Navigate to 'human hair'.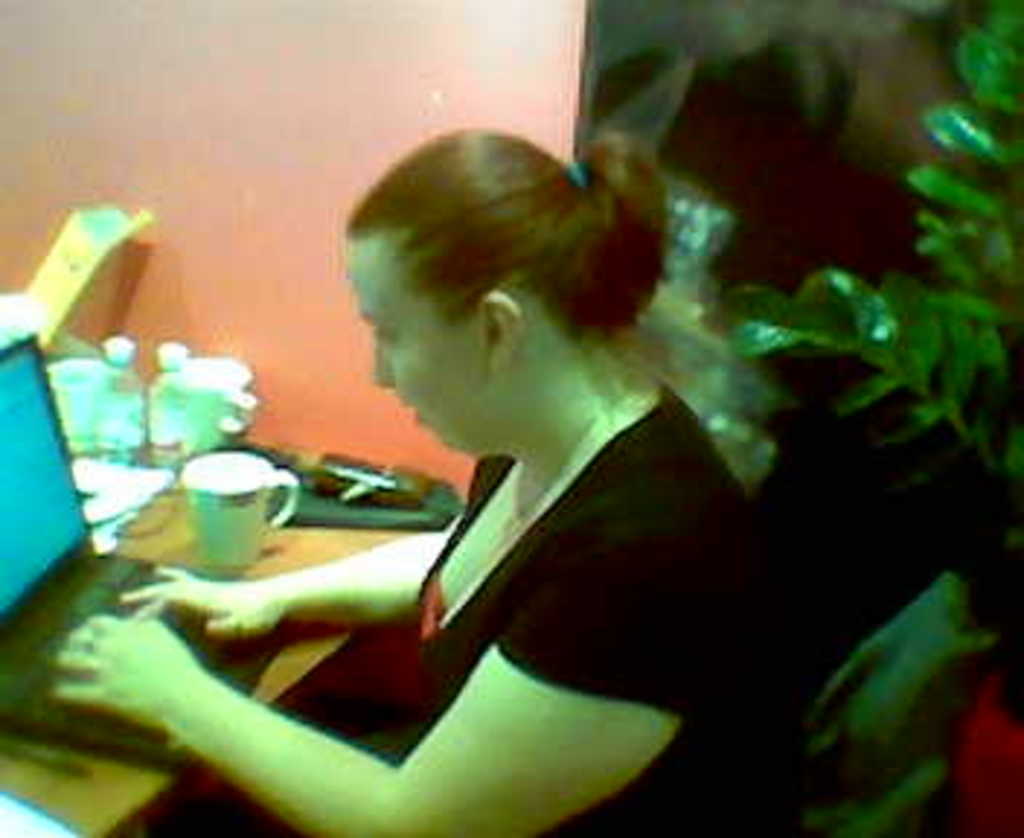
Navigation target: box=[335, 111, 655, 419].
